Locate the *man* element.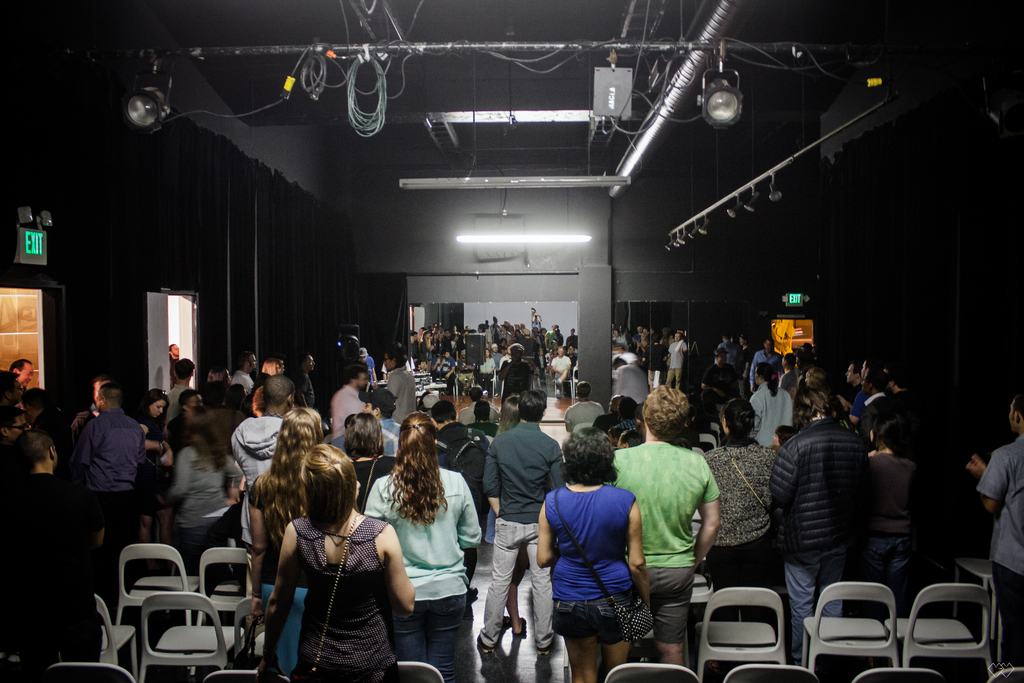
Element bbox: <bbox>851, 360, 913, 448</bbox>.
